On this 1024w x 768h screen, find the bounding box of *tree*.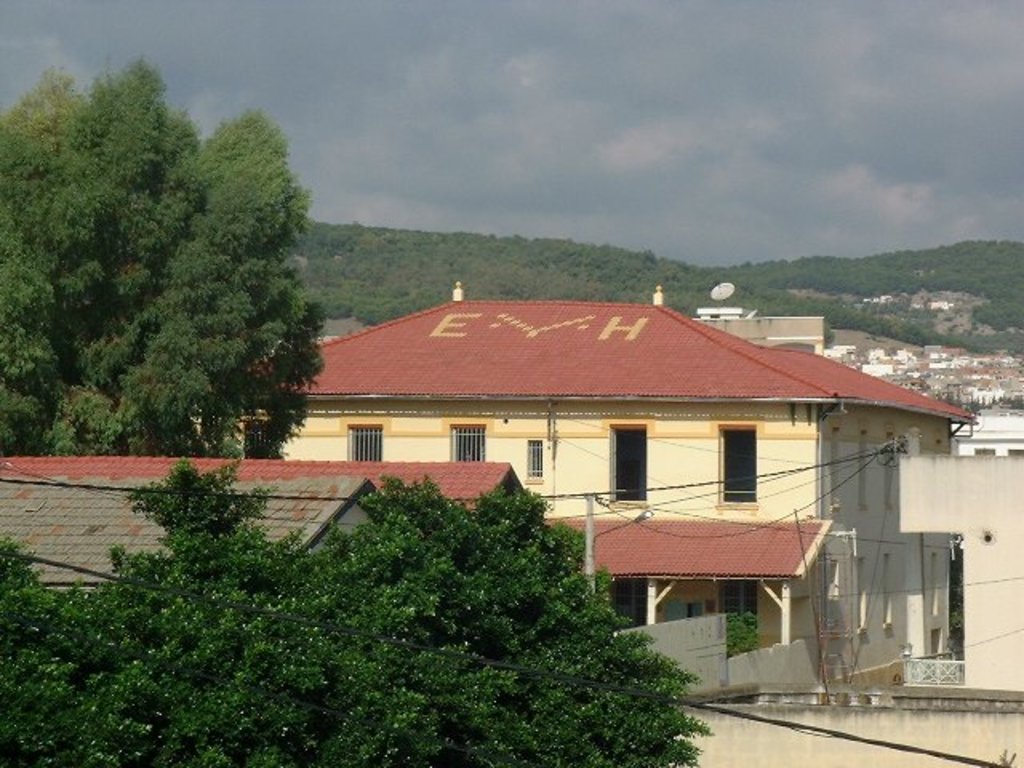
Bounding box: {"left": 10, "top": 70, "right": 328, "bottom": 483}.
